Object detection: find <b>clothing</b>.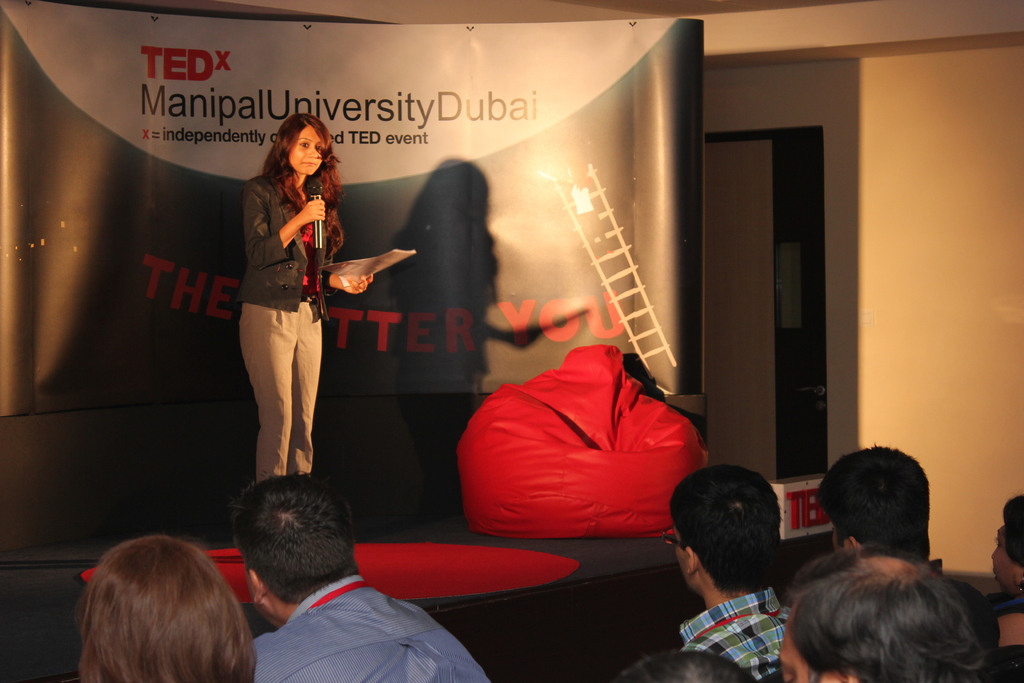
(675,586,792,682).
